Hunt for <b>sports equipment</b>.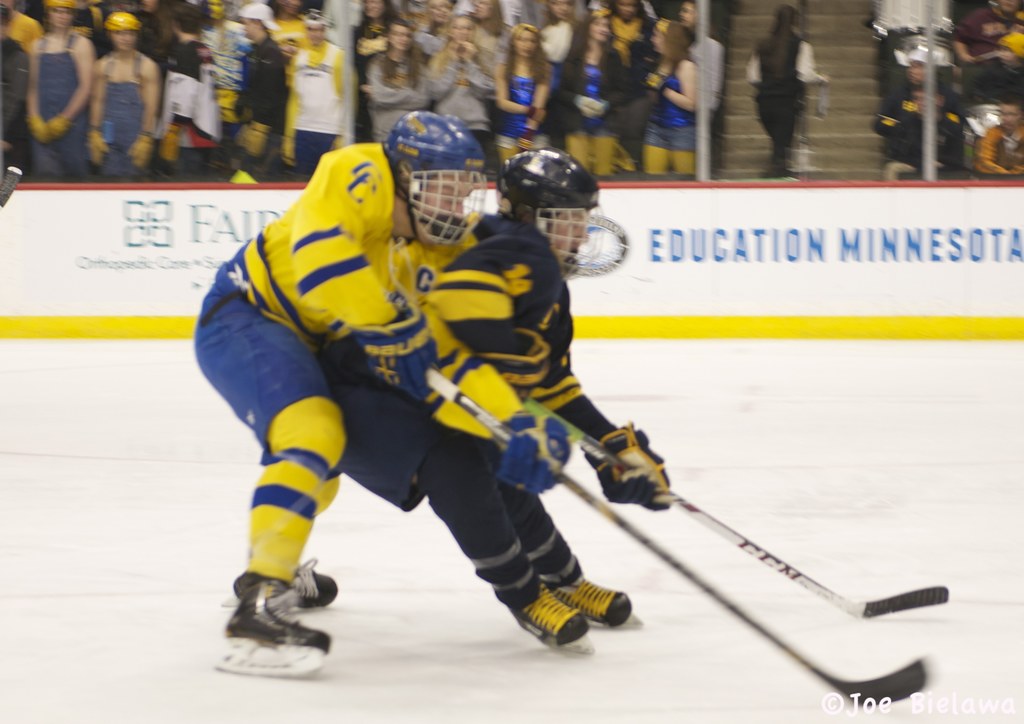
Hunted down at box(569, 438, 957, 619).
